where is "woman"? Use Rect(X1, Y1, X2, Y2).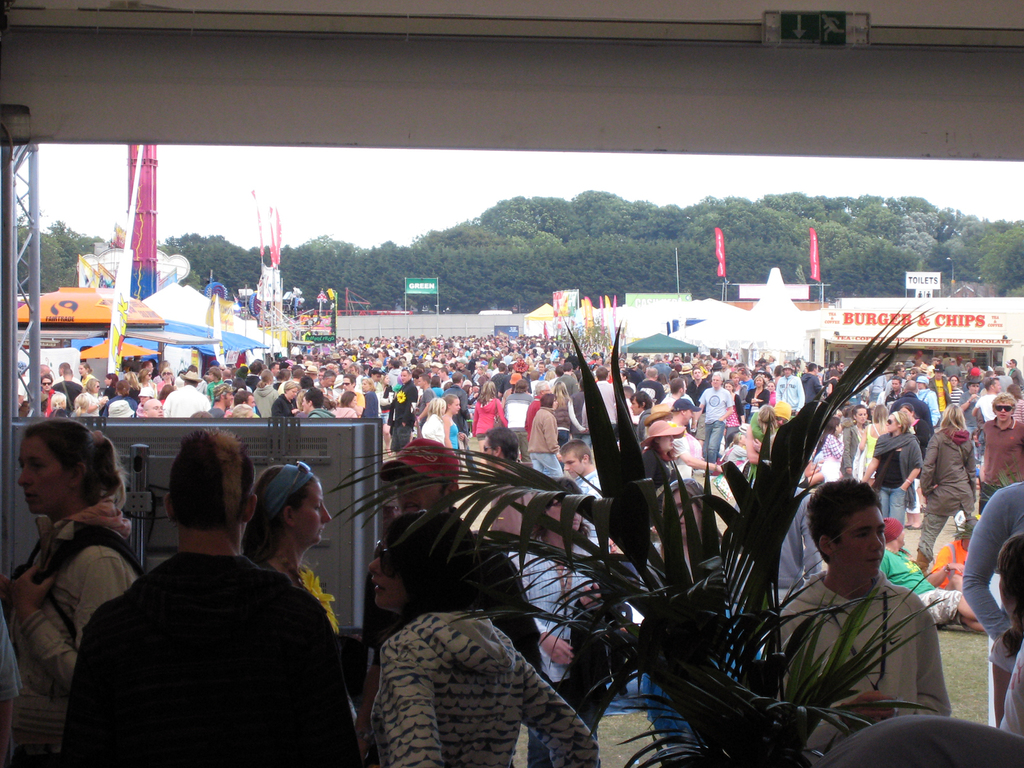
Rect(160, 368, 174, 388).
